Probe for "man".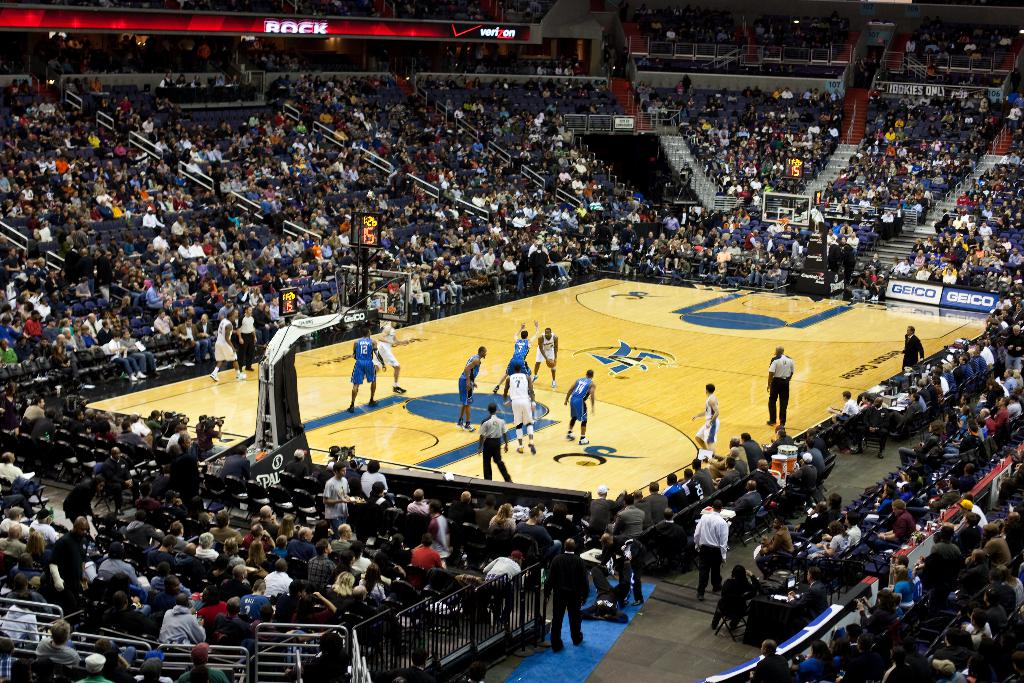
Probe result: select_region(378, 317, 407, 390).
